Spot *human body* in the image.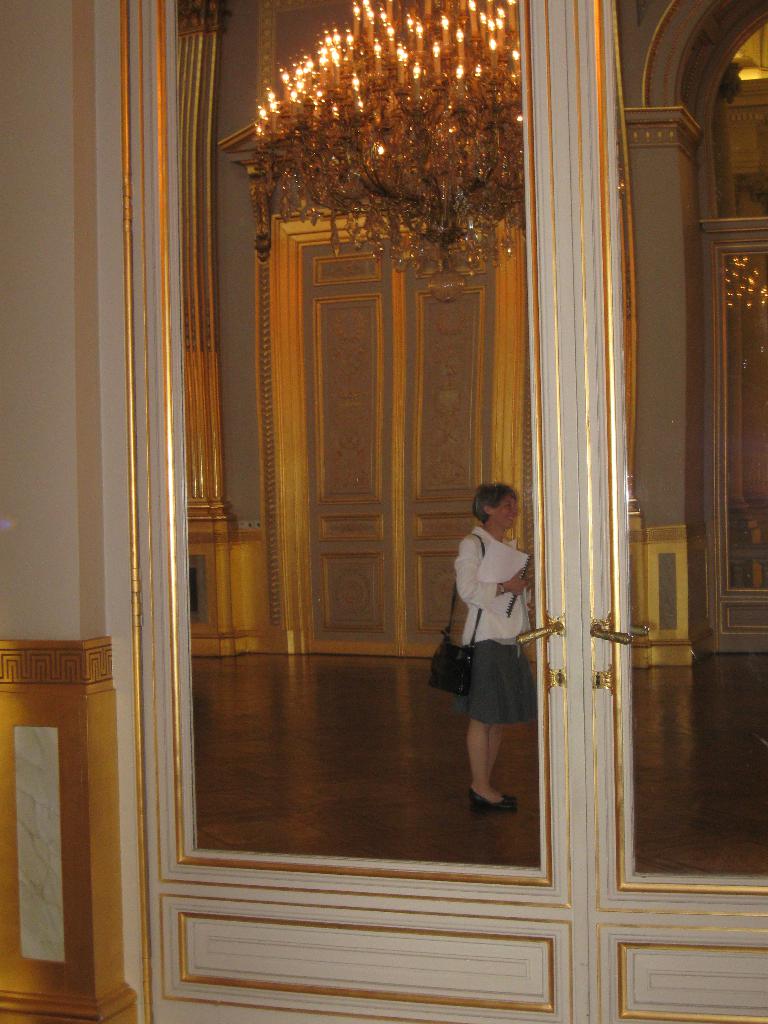
*human body* found at 442 481 548 777.
